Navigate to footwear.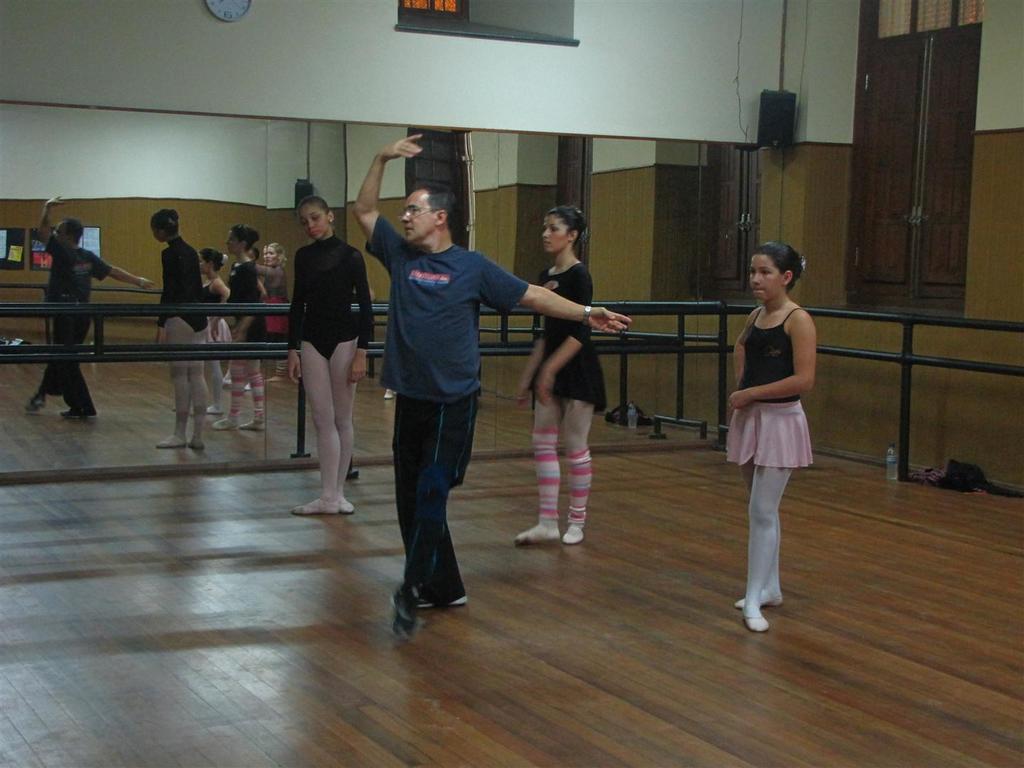
Navigation target: 213 420 238 432.
